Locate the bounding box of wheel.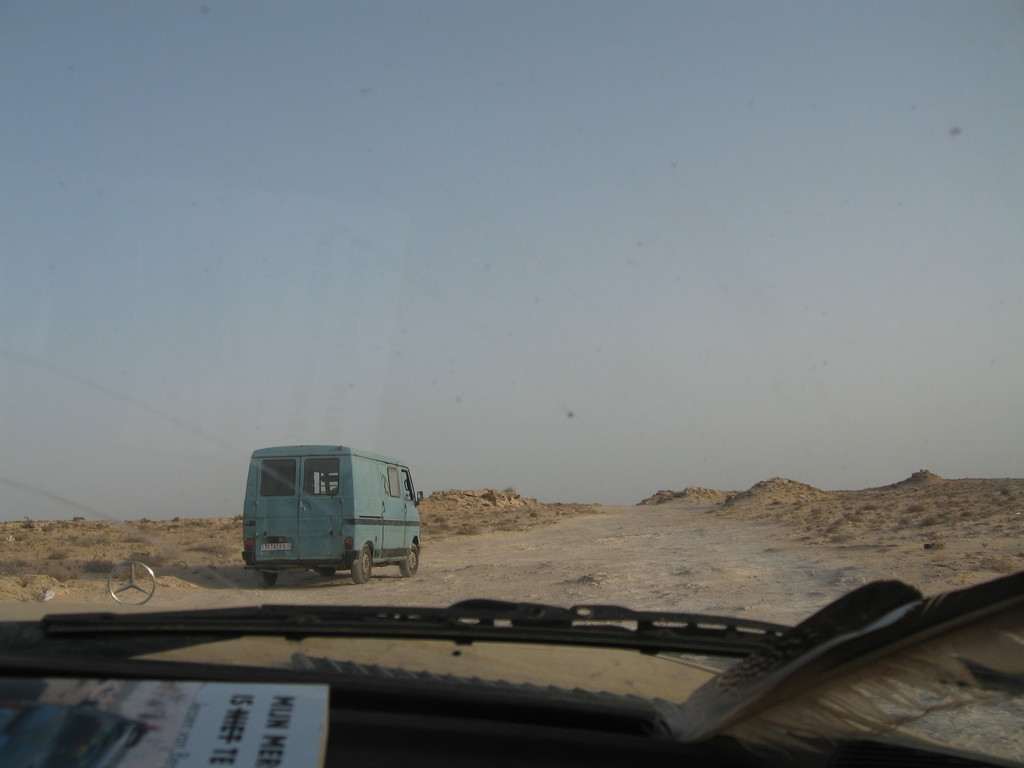
Bounding box: (314, 569, 335, 580).
